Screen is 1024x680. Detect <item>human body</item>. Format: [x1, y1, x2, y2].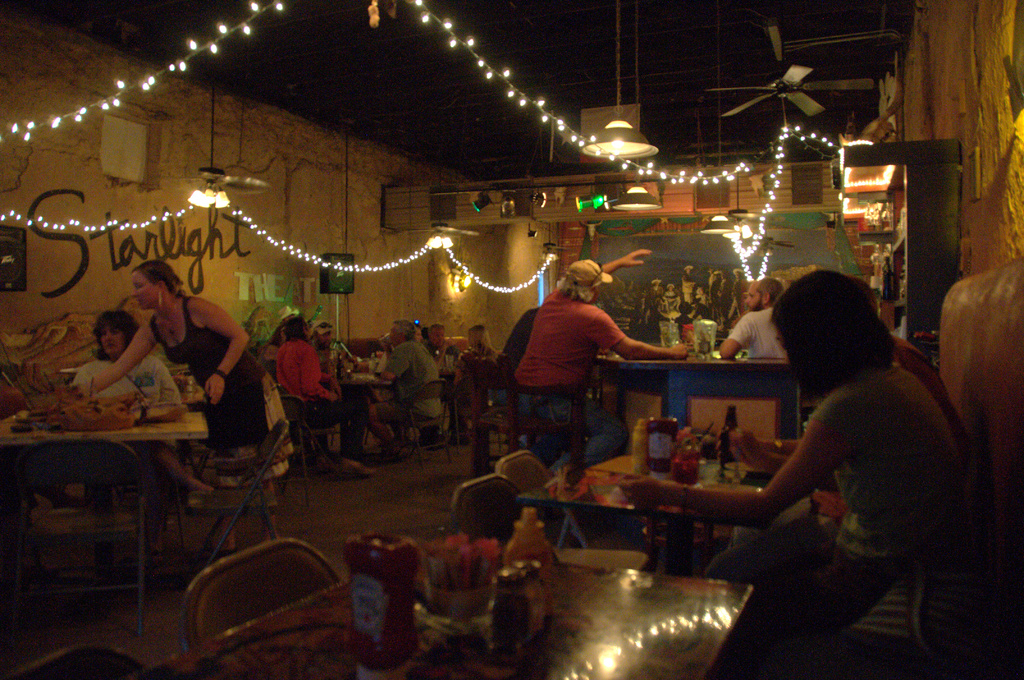
[719, 279, 787, 358].
